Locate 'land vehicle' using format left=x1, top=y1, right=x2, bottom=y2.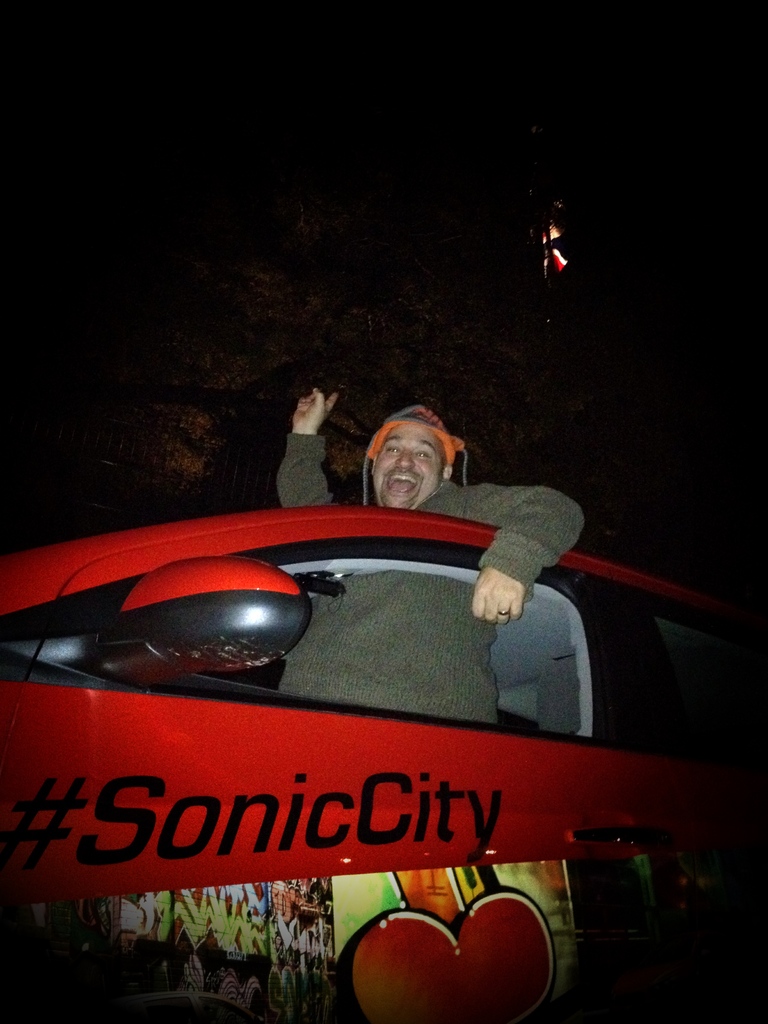
left=8, top=381, right=730, bottom=987.
